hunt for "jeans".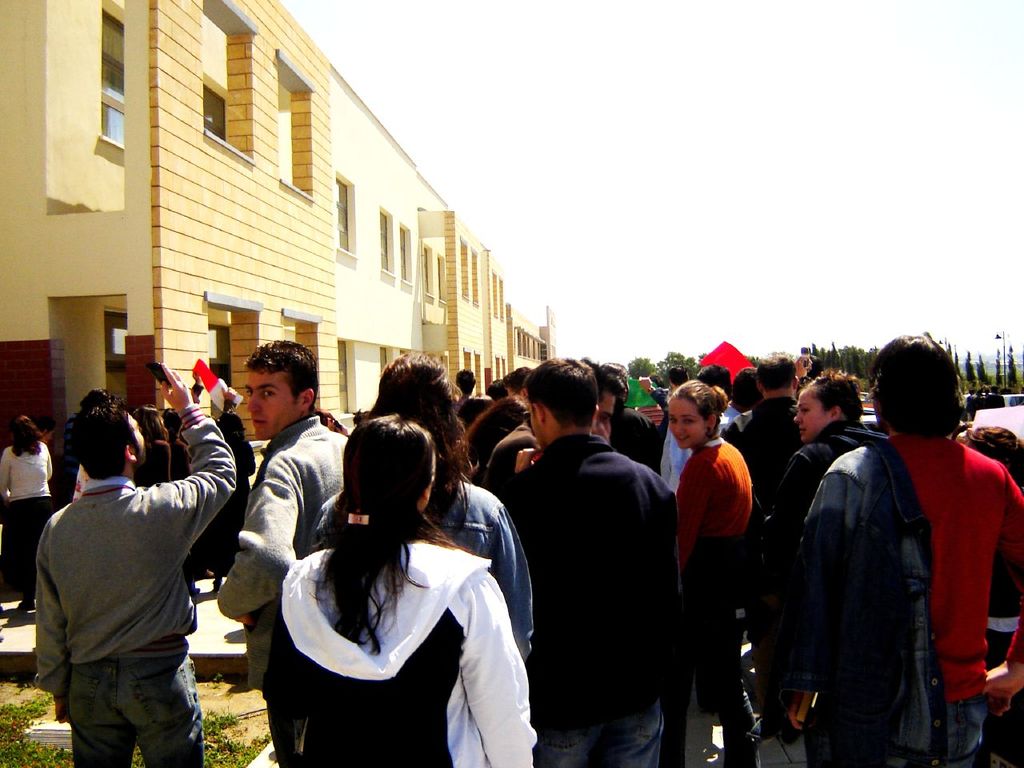
Hunted down at bbox=(539, 694, 665, 767).
